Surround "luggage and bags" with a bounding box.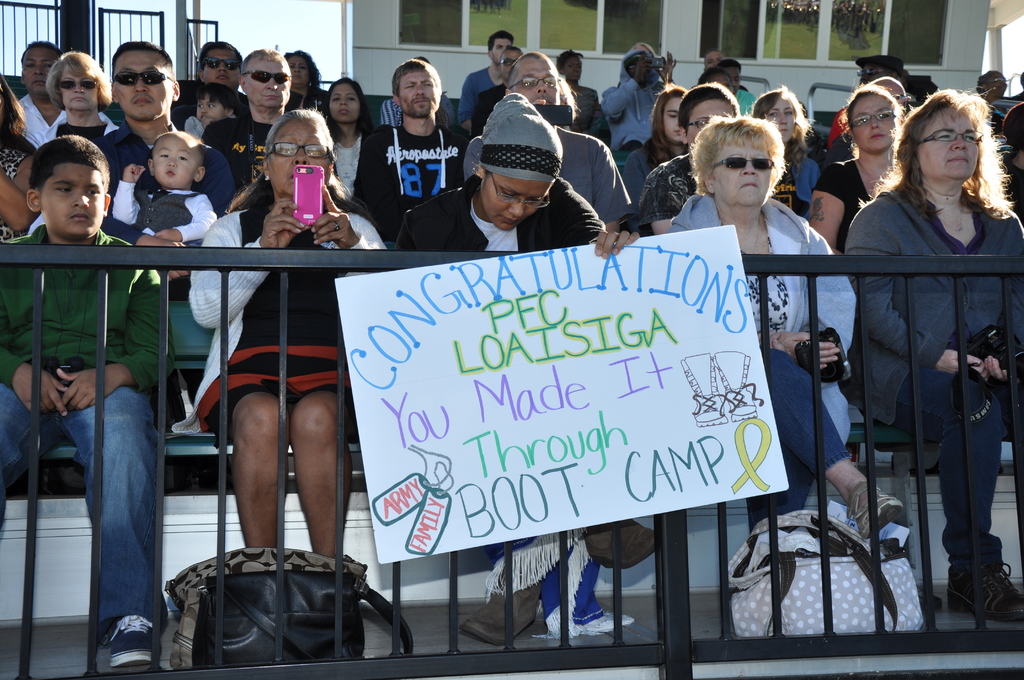
rect(157, 544, 433, 670).
